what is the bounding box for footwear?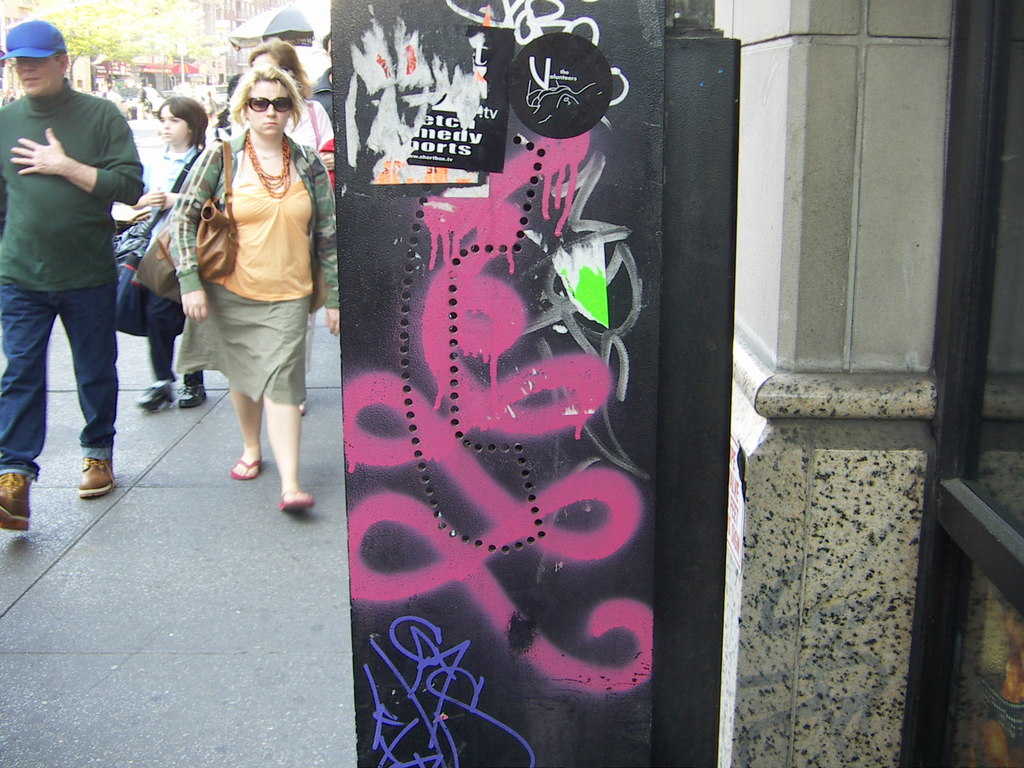
bbox(283, 490, 317, 513).
